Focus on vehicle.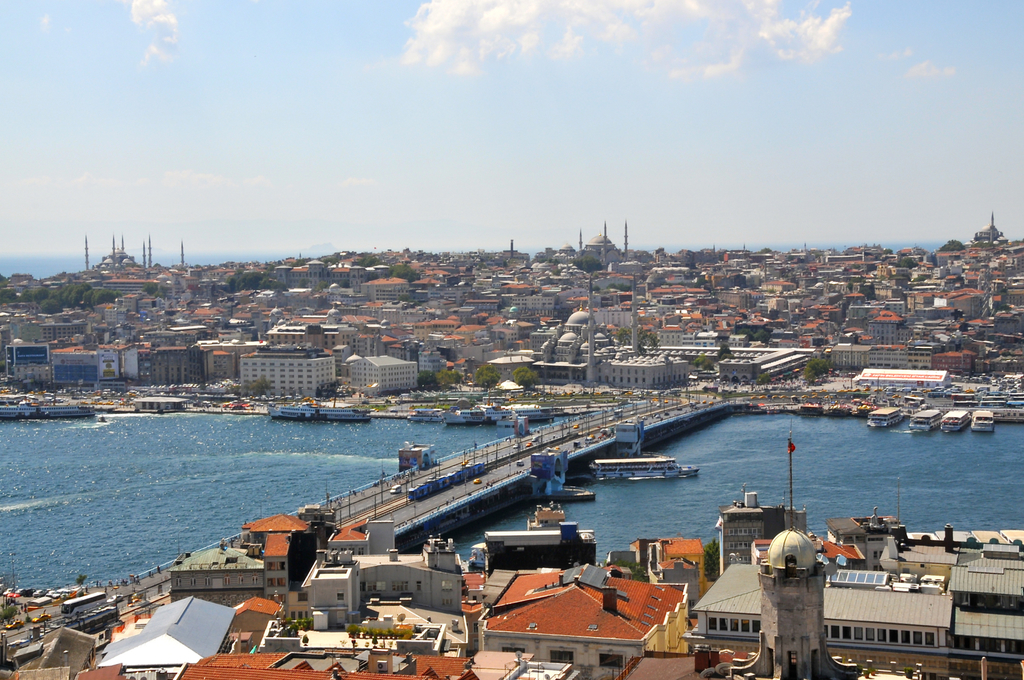
Focused at 450,411,555,420.
